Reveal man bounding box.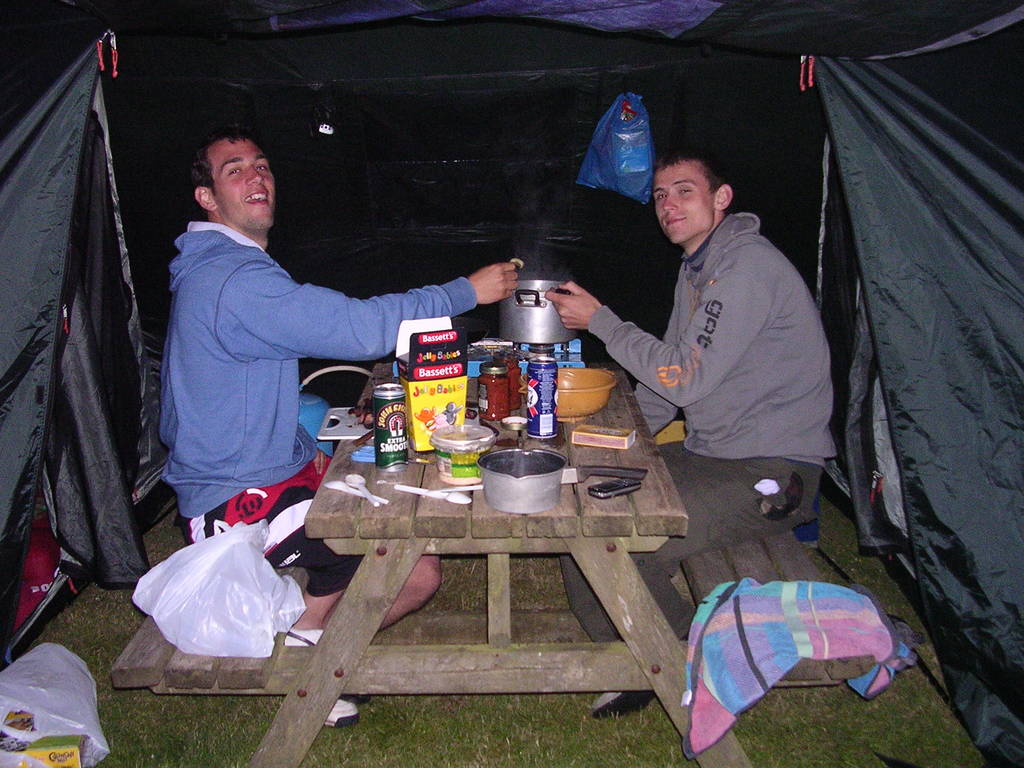
Revealed: box=[160, 121, 520, 730].
